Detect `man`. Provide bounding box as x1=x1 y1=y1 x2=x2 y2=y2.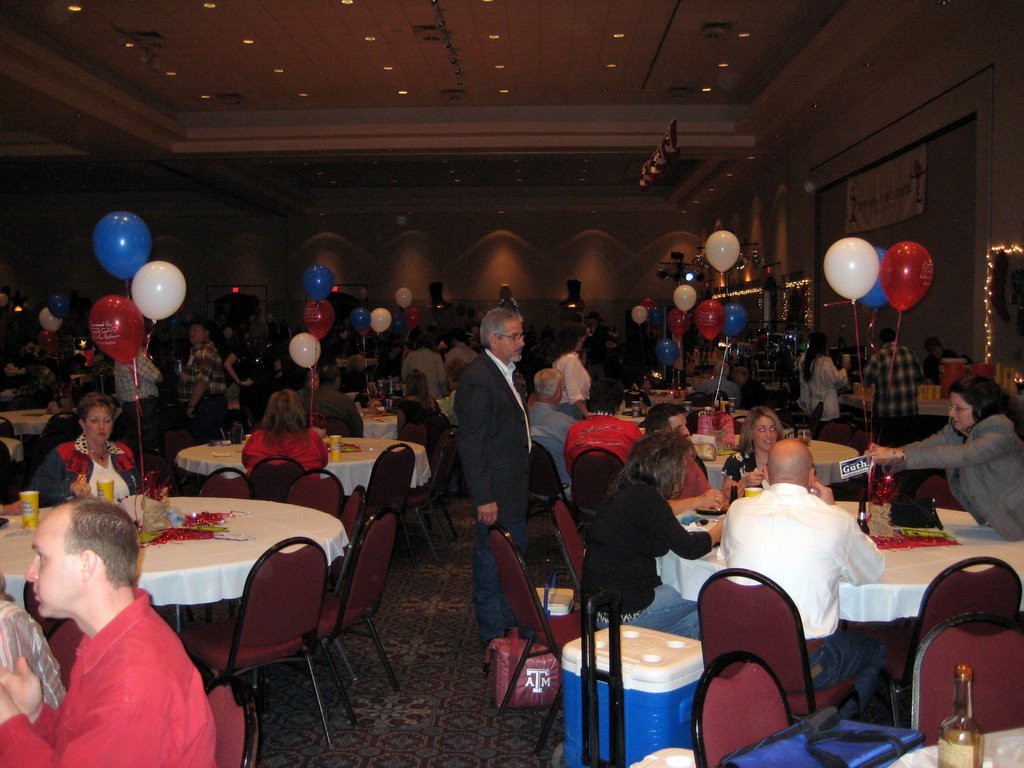
x1=719 y1=437 x2=886 y2=712.
